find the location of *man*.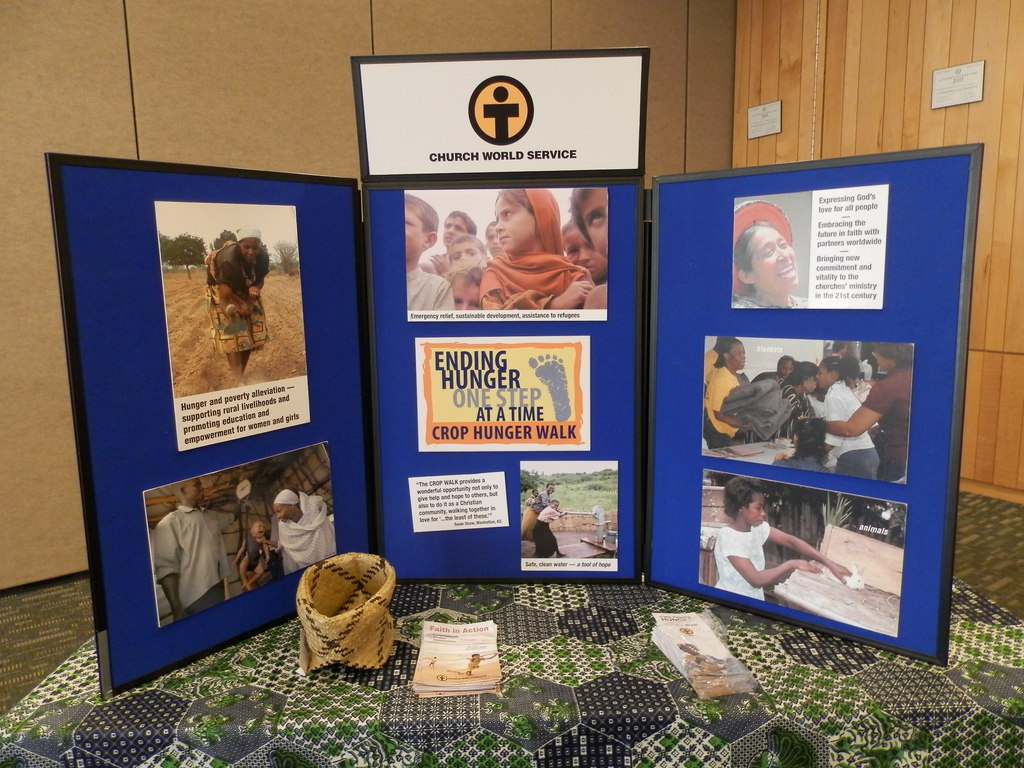
Location: box(534, 485, 554, 513).
